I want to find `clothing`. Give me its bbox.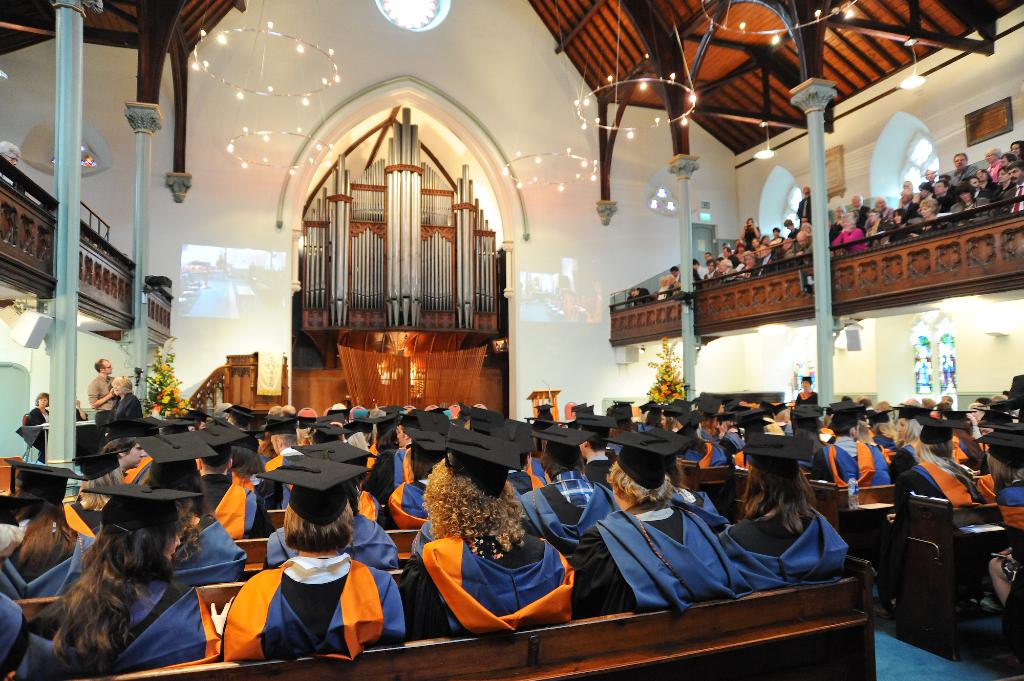
box(364, 440, 411, 499).
